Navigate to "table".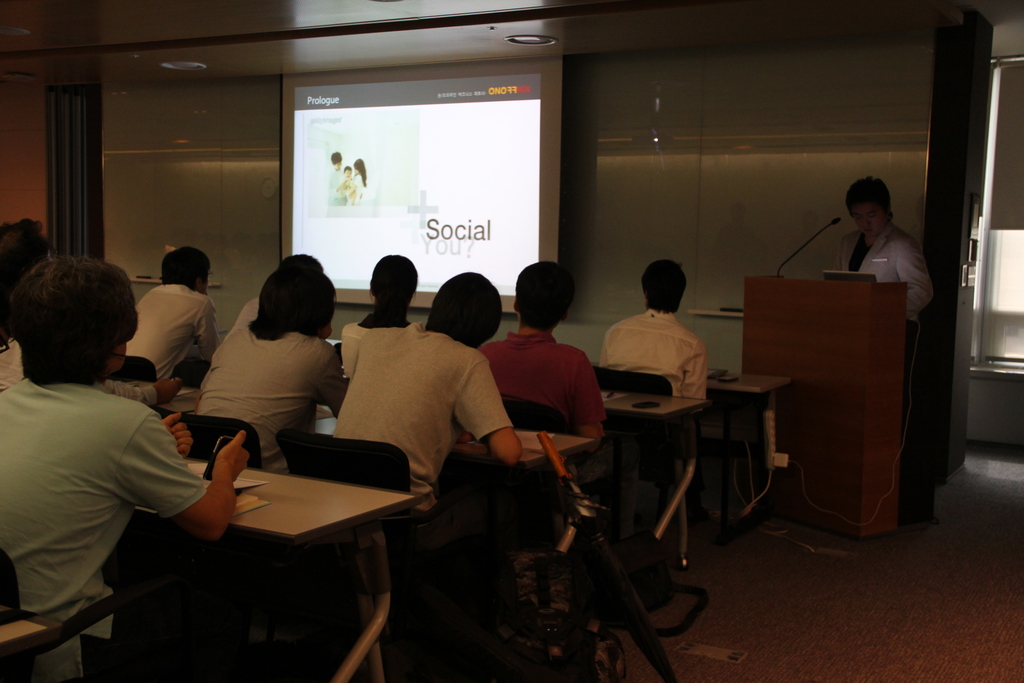
Navigation target: 601:386:705:570.
